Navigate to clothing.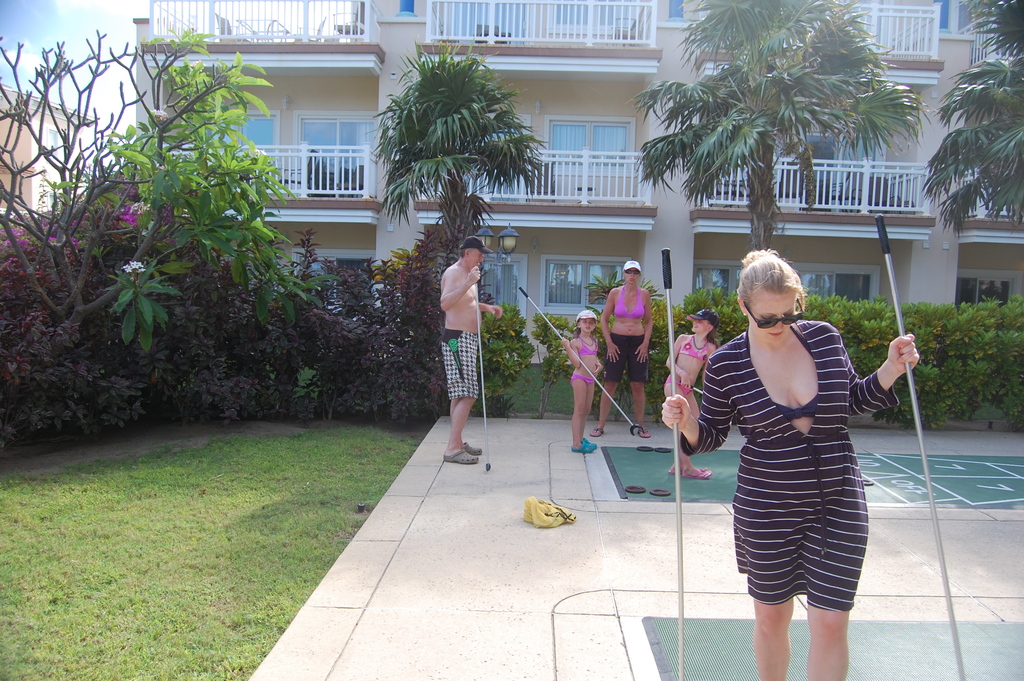
Navigation target: <region>440, 326, 480, 398</region>.
